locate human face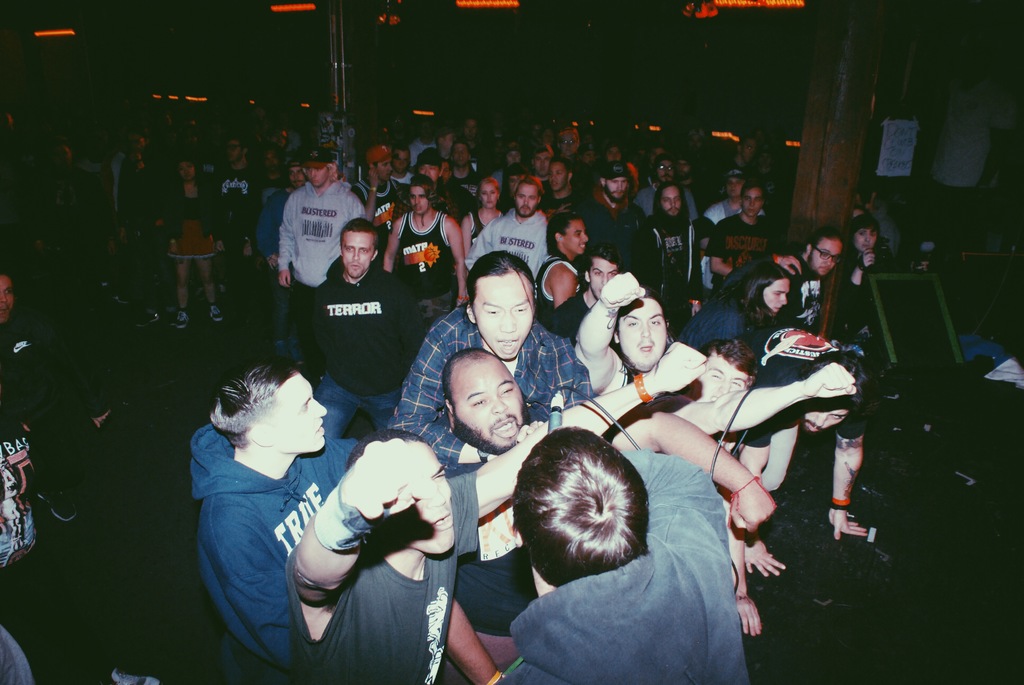
detection(464, 121, 478, 146)
